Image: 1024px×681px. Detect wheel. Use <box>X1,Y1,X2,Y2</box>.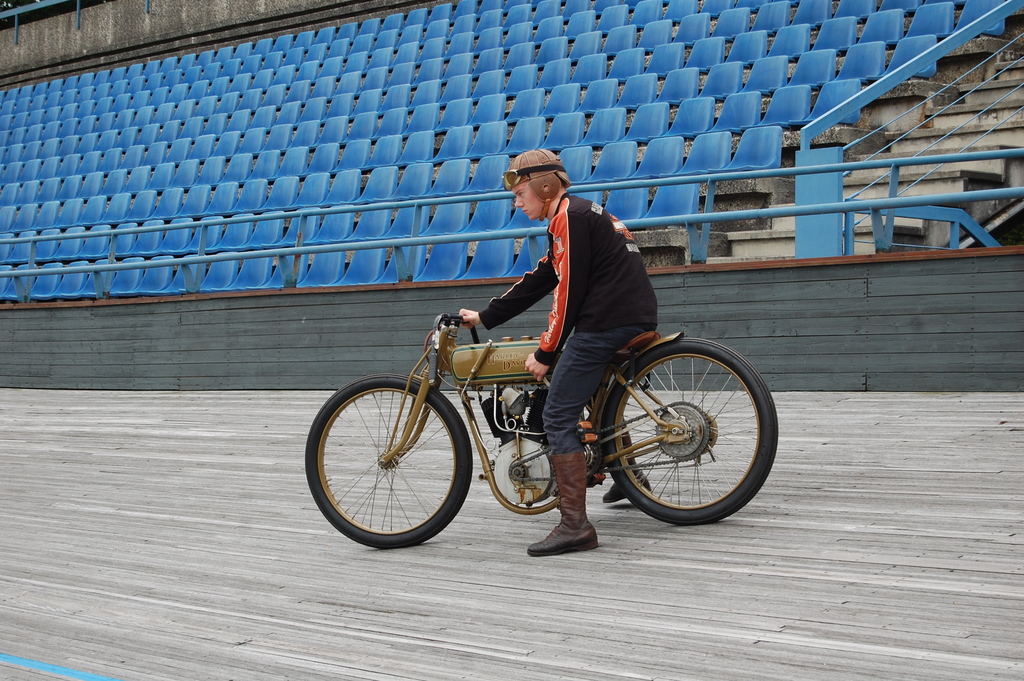
<box>303,375,474,556</box>.
